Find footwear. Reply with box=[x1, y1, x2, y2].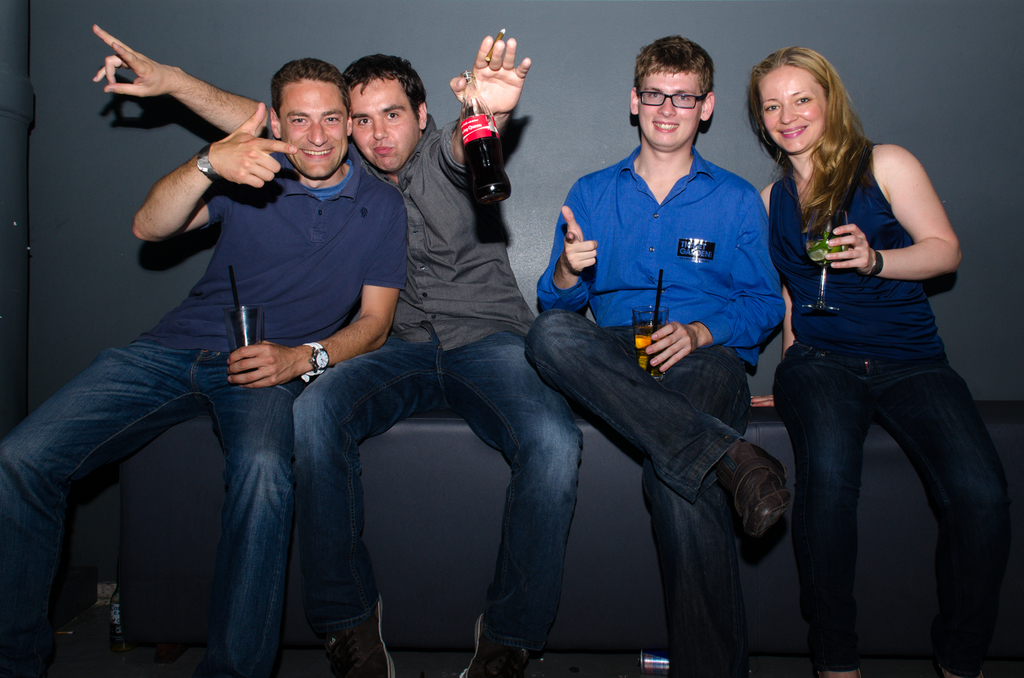
box=[454, 609, 542, 677].
